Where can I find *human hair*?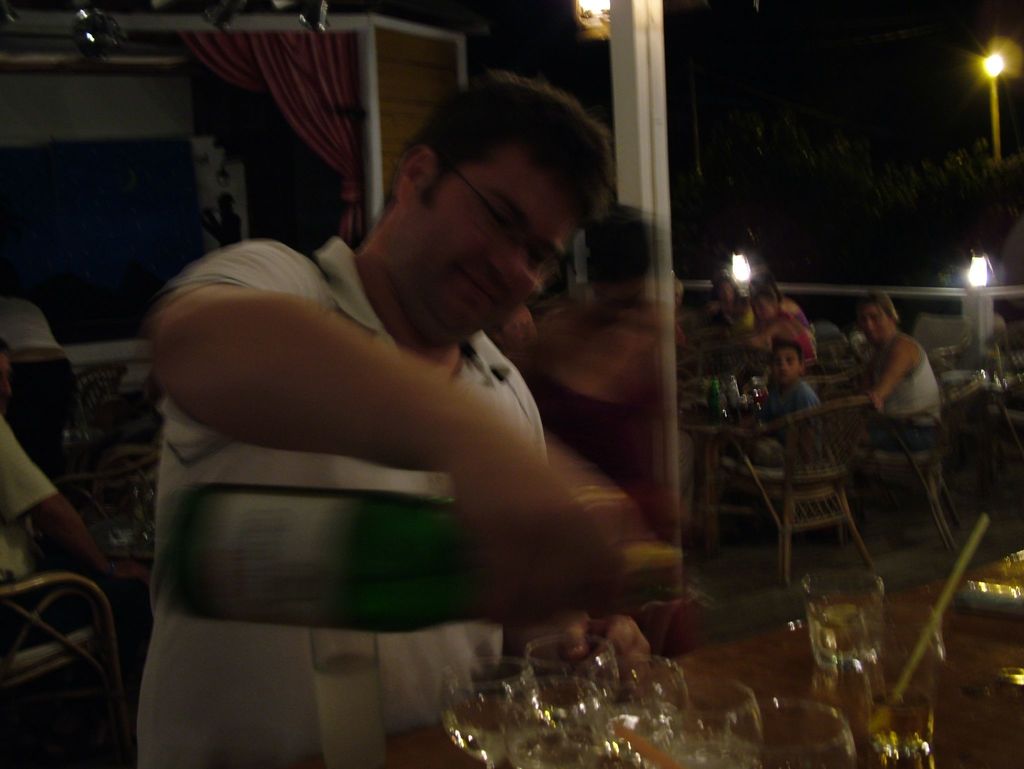
You can find it at (860,287,900,321).
